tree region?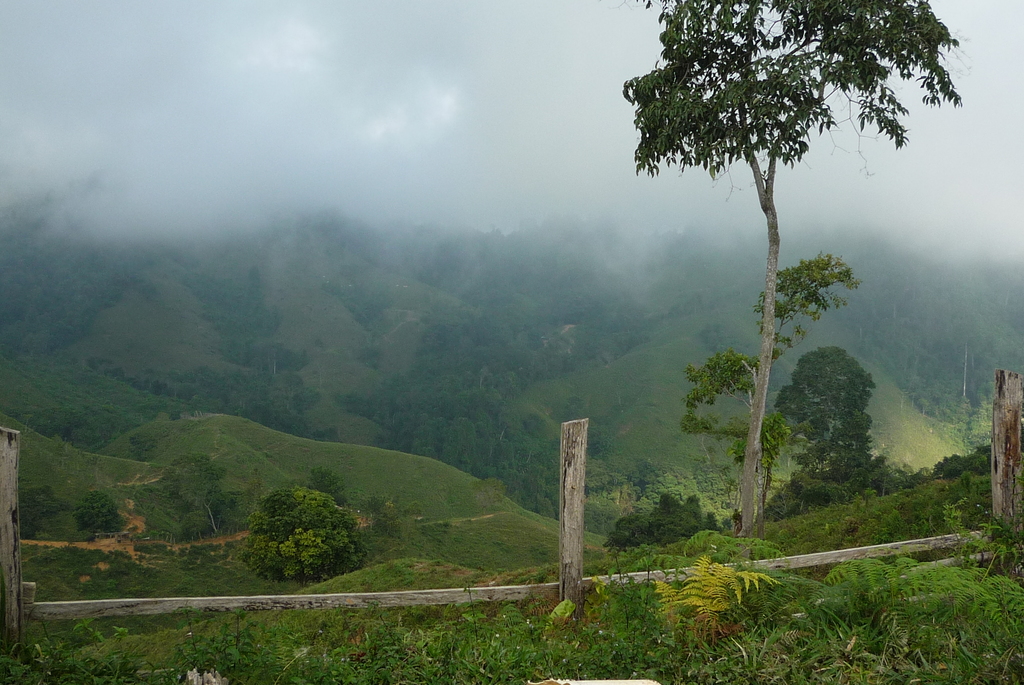
rect(20, 483, 61, 524)
